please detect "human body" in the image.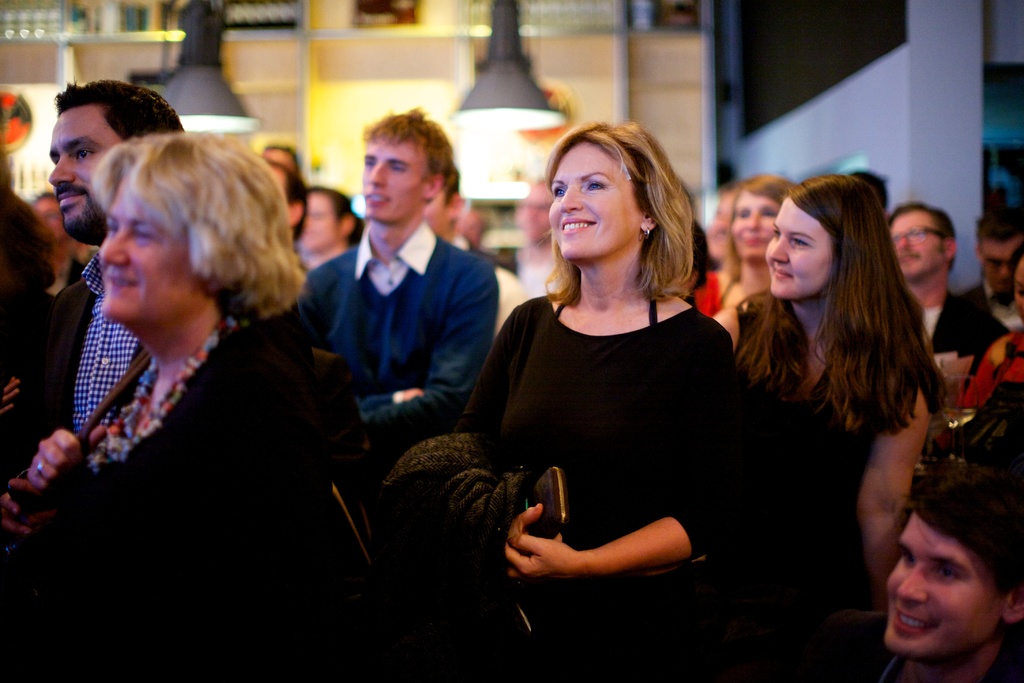
(702, 162, 945, 668).
